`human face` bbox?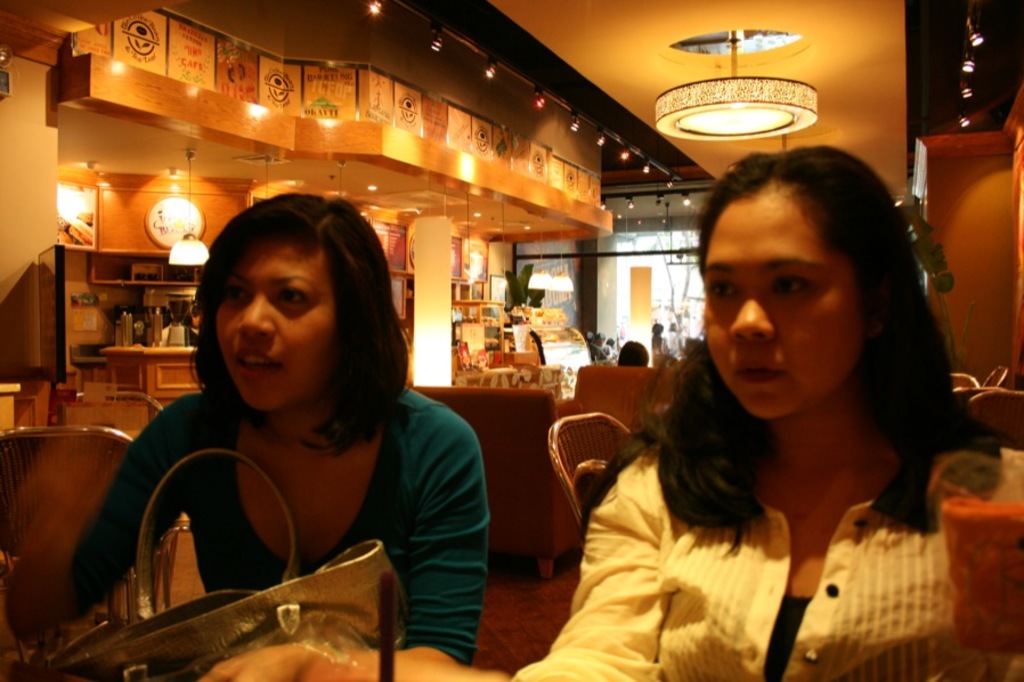
rect(208, 238, 346, 419)
